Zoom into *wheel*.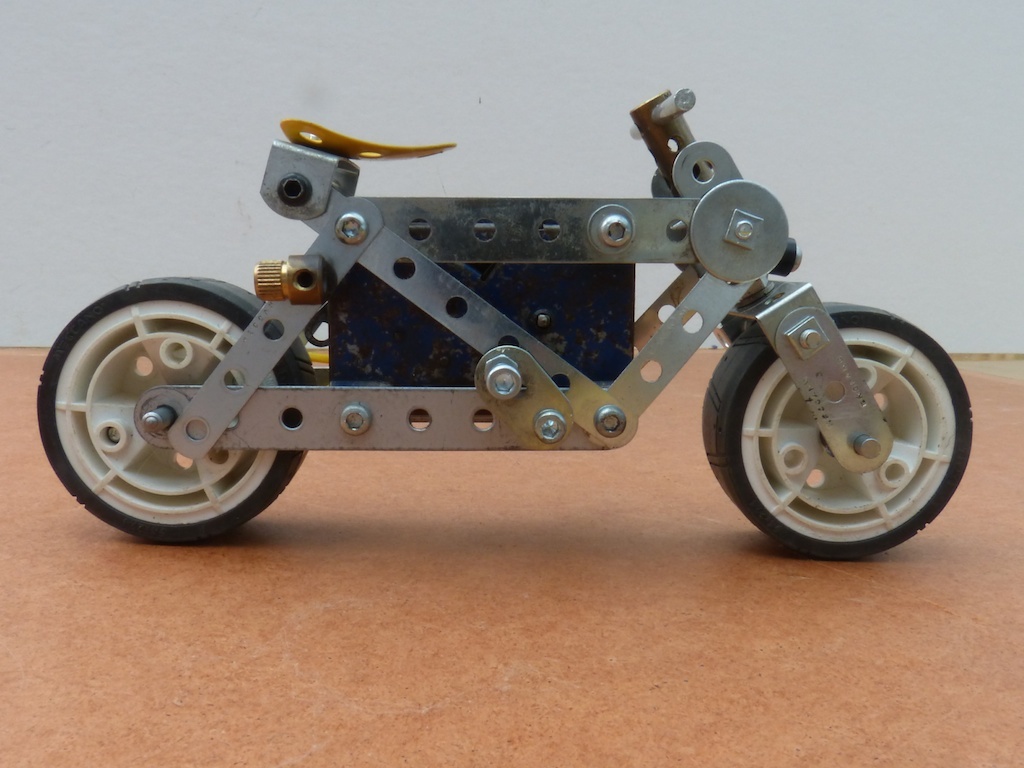
Zoom target: box(29, 272, 316, 547).
